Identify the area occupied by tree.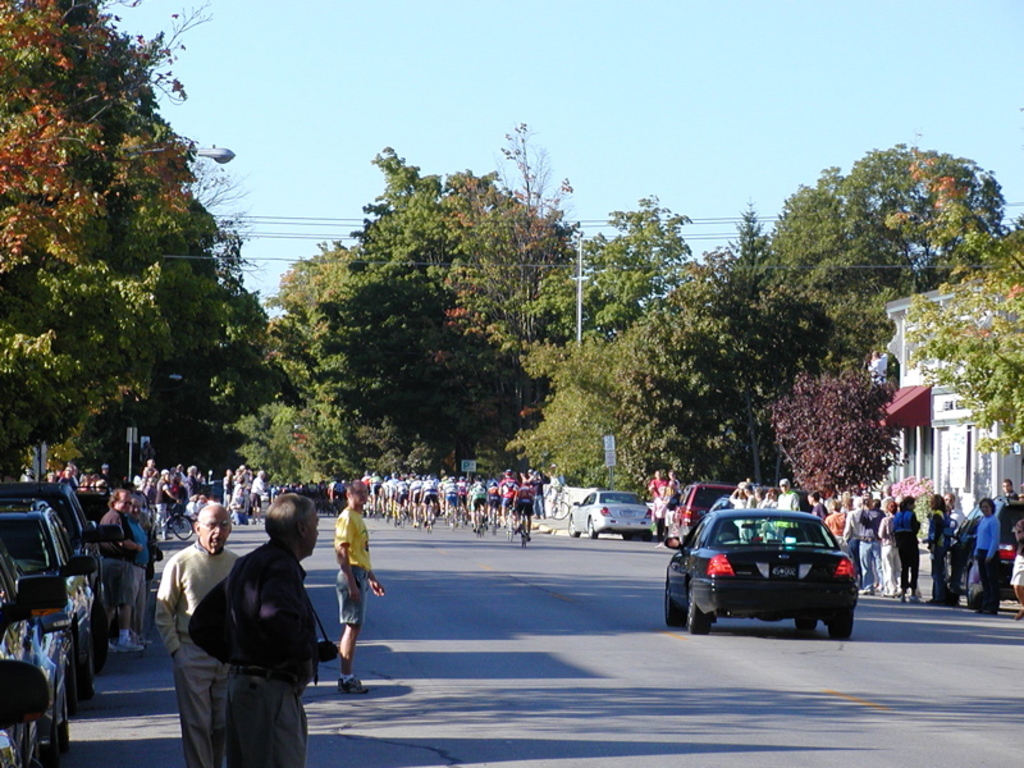
Area: (891,209,1023,454).
